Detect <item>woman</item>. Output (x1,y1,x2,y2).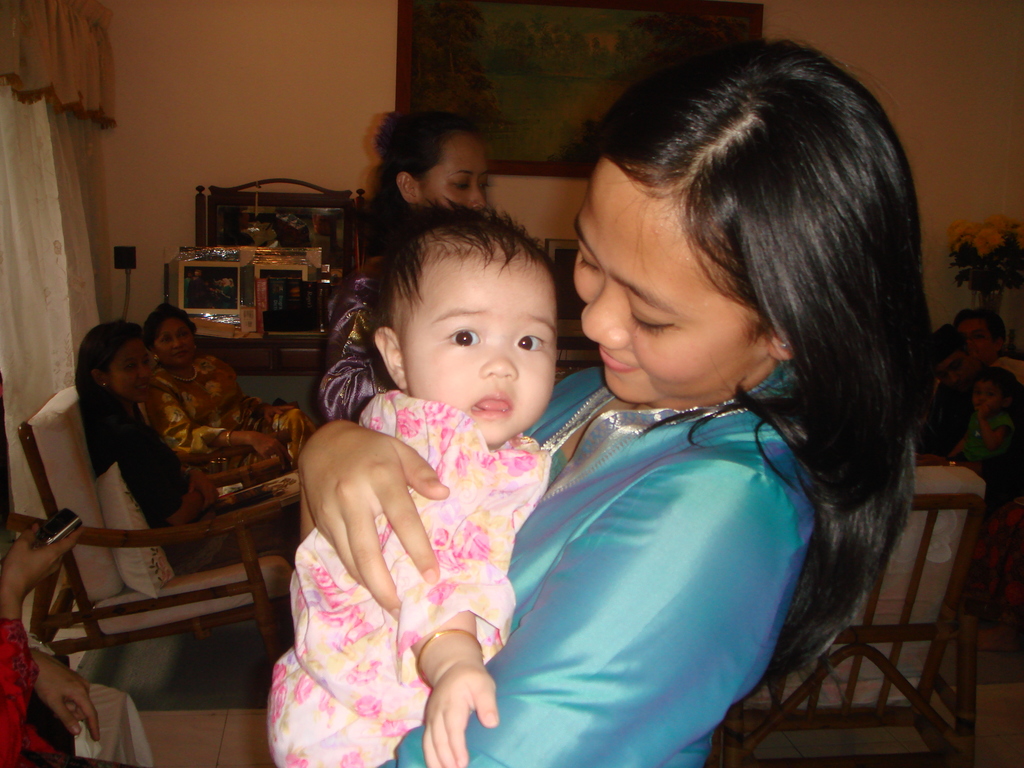
(70,317,293,563).
